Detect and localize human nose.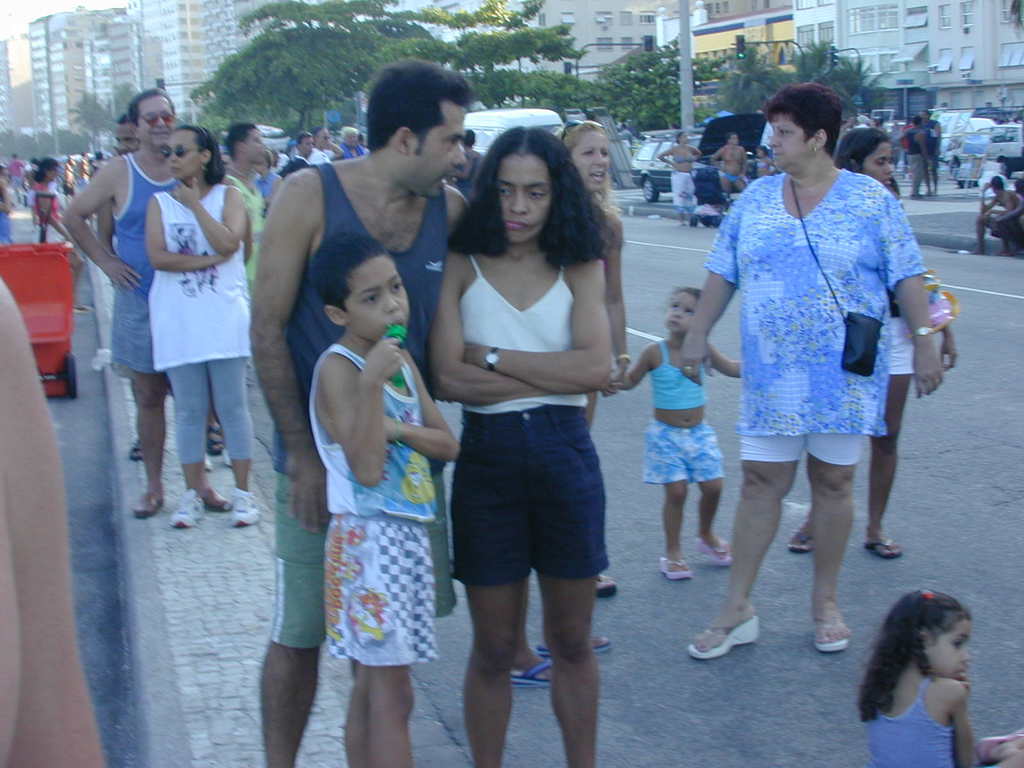
Localized at 671,310,682,316.
